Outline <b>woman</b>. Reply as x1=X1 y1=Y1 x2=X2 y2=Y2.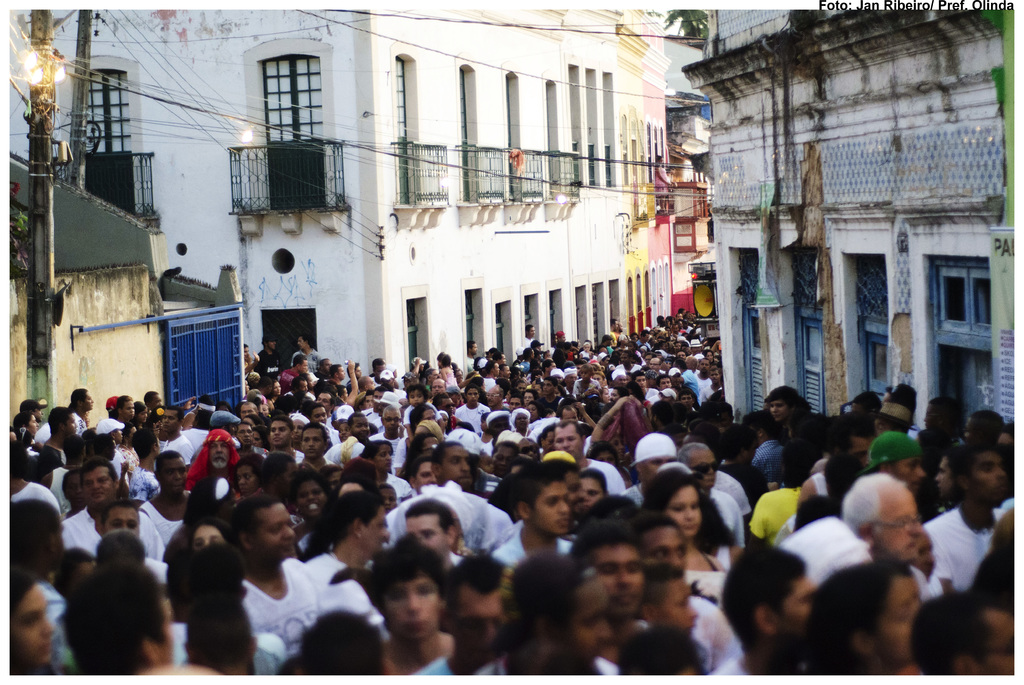
x1=15 y1=415 x2=40 y2=443.
